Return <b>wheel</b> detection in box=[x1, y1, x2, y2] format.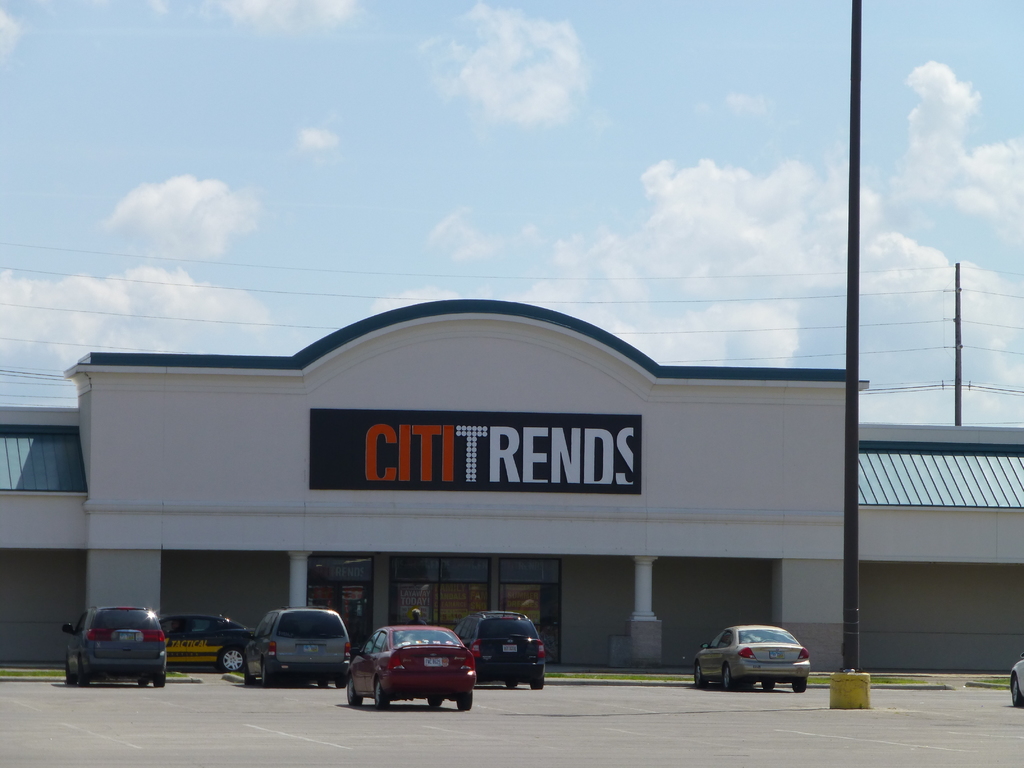
box=[67, 660, 77, 684].
